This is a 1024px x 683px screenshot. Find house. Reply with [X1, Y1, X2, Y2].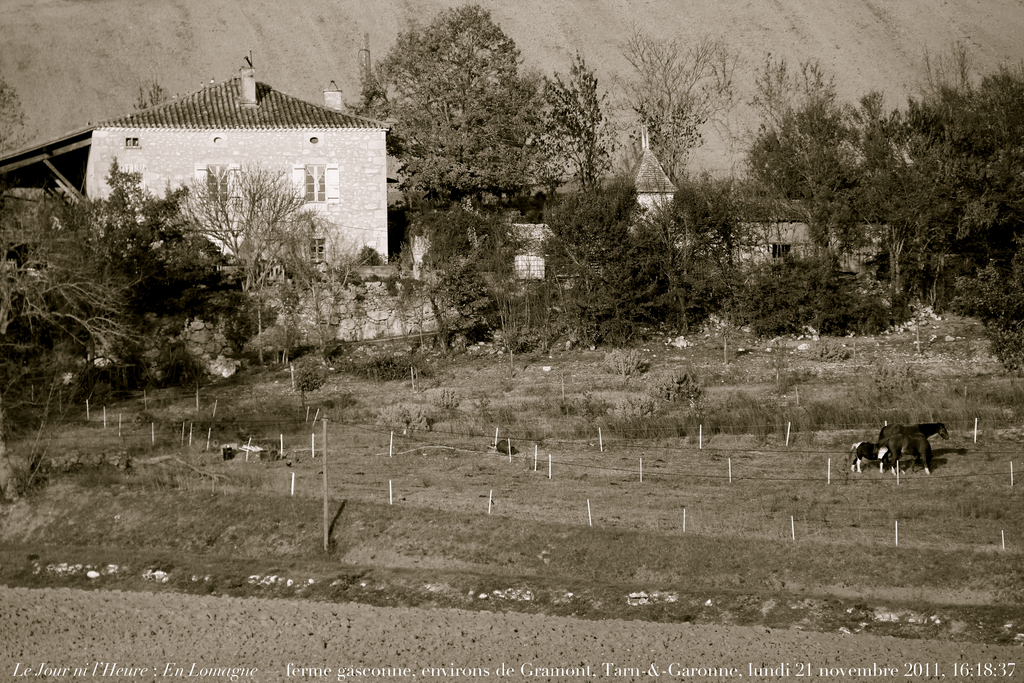
[692, 198, 896, 276].
